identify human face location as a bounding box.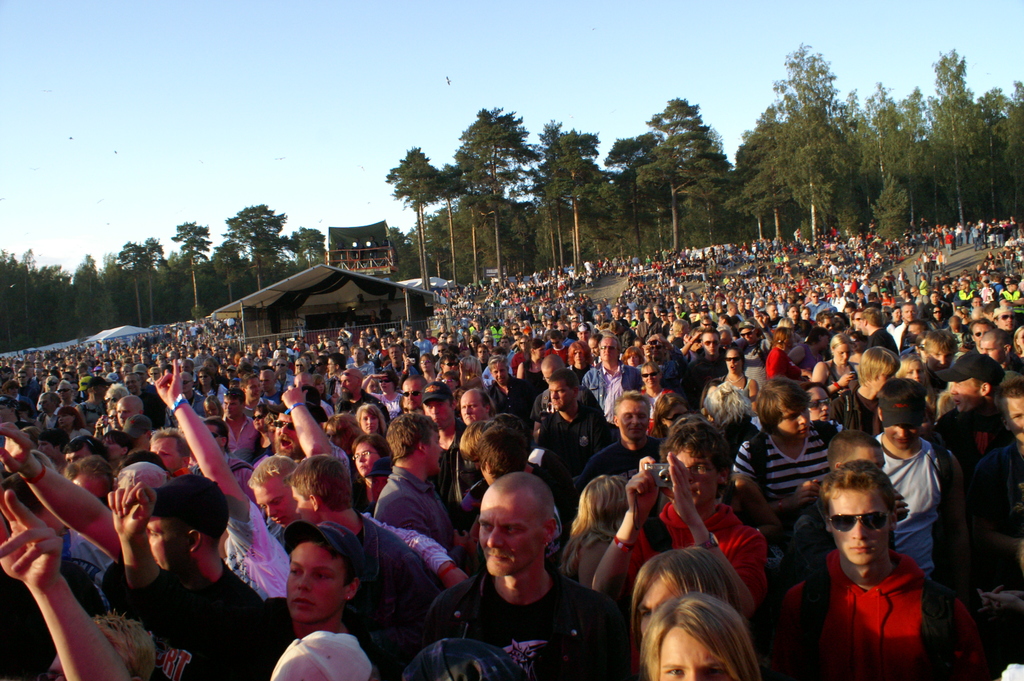
pyautogui.locateOnScreen(292, 484, 312, 519).
